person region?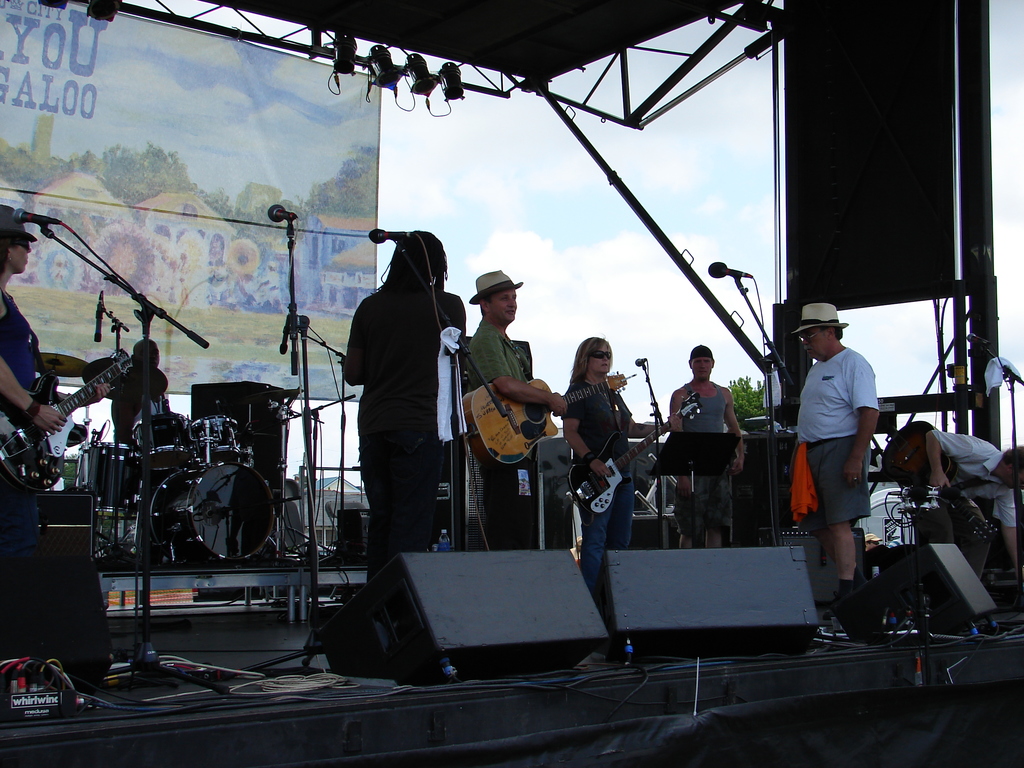
bbox=(562, 328, 632, 584)
